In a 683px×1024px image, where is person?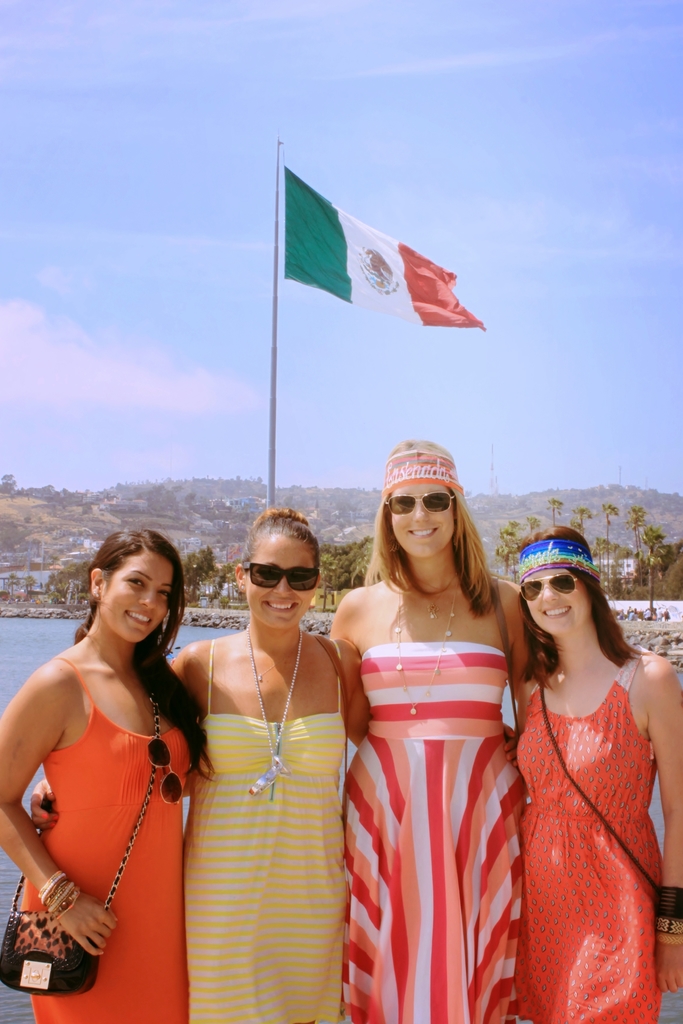
309,440,537,1009.
